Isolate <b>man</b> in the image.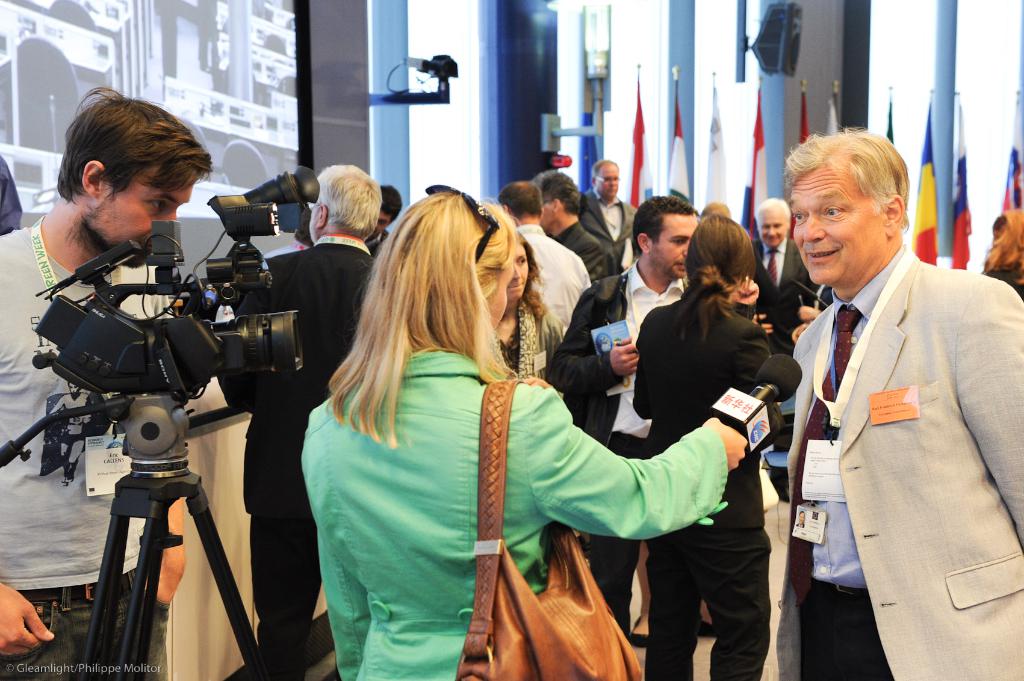
Isolated region: [763, 120, 1011, 661].
